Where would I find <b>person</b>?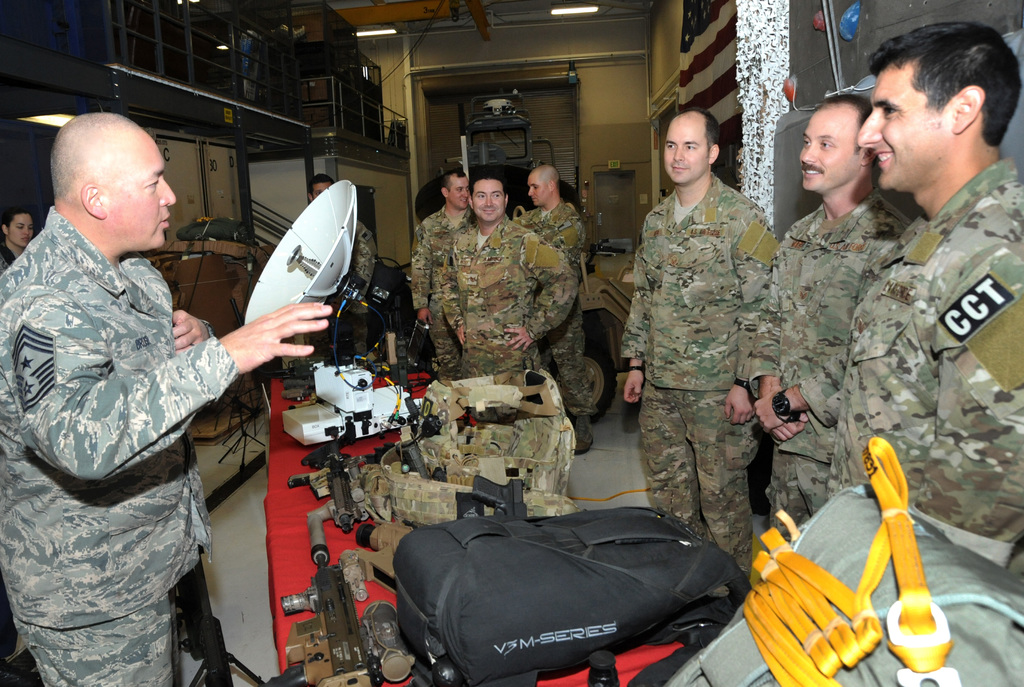
At l=405, t=162, r=479, b=381.
